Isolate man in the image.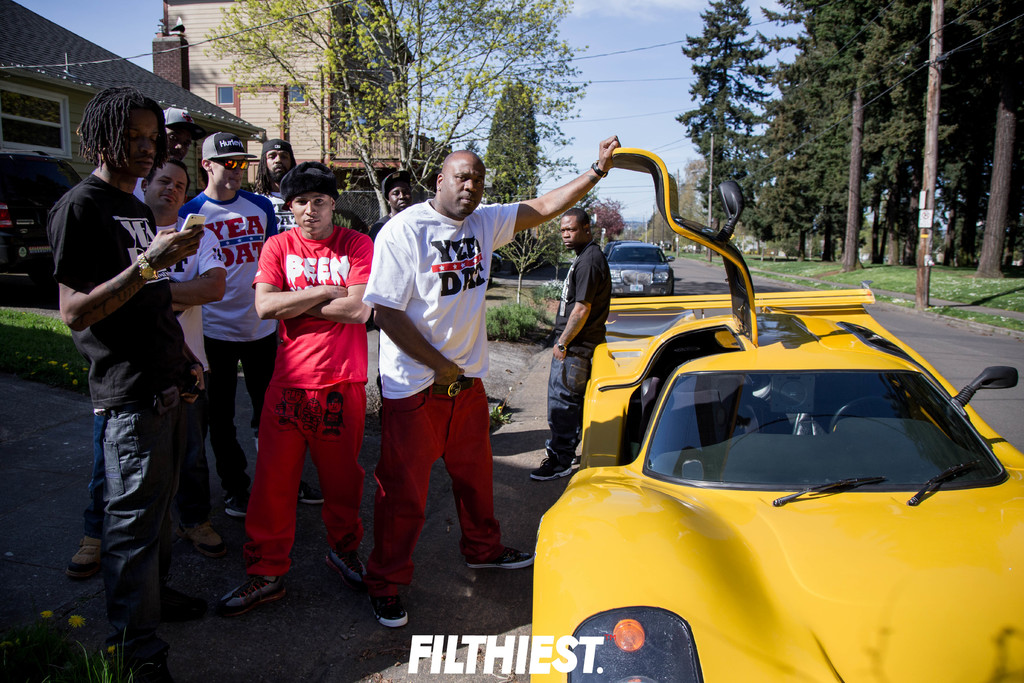
Isolated region: (250, 138, 305, 230).
